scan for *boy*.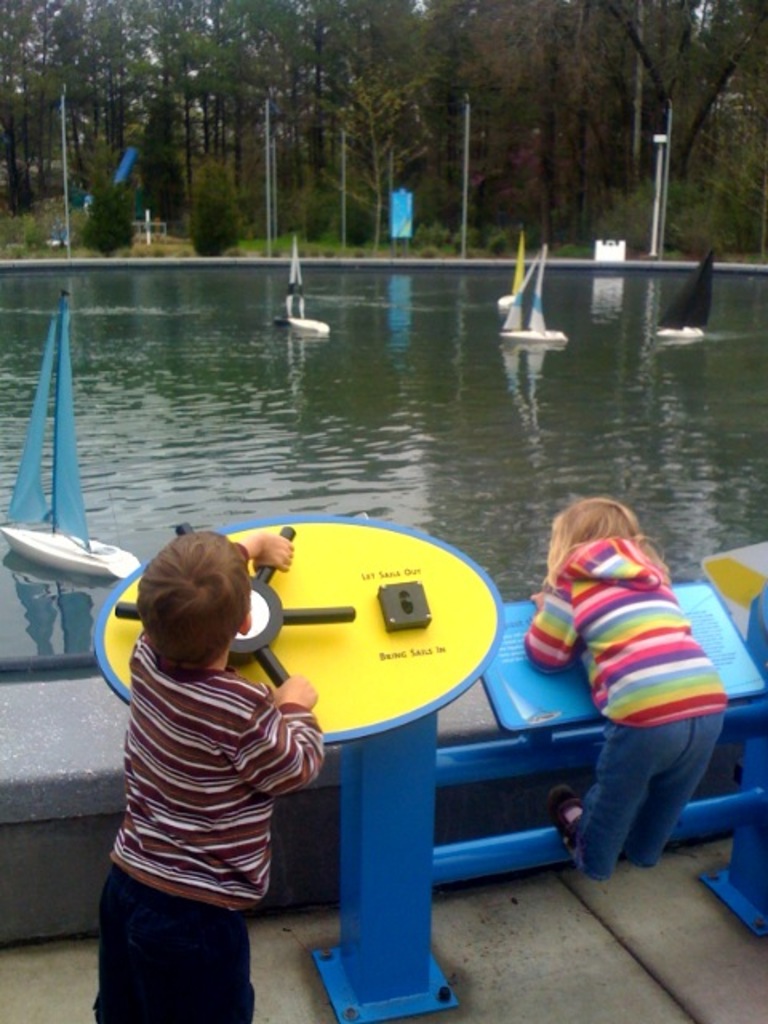
Scan result: [67, 504, 322, 1018].
